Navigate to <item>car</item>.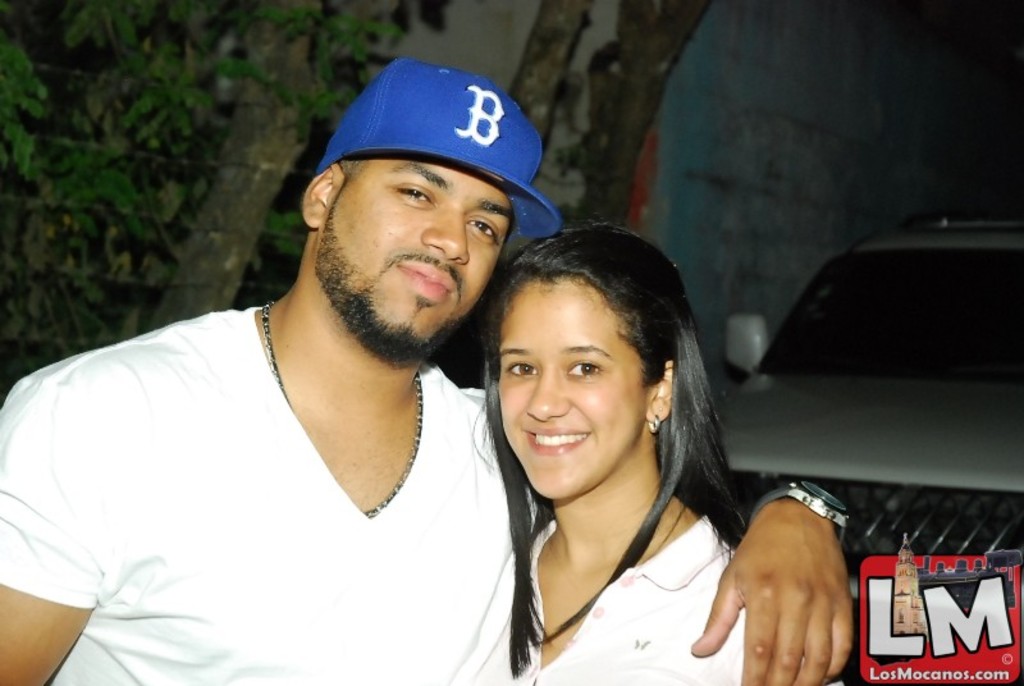
Navigation target: region(691, 196, 1011, 522).
